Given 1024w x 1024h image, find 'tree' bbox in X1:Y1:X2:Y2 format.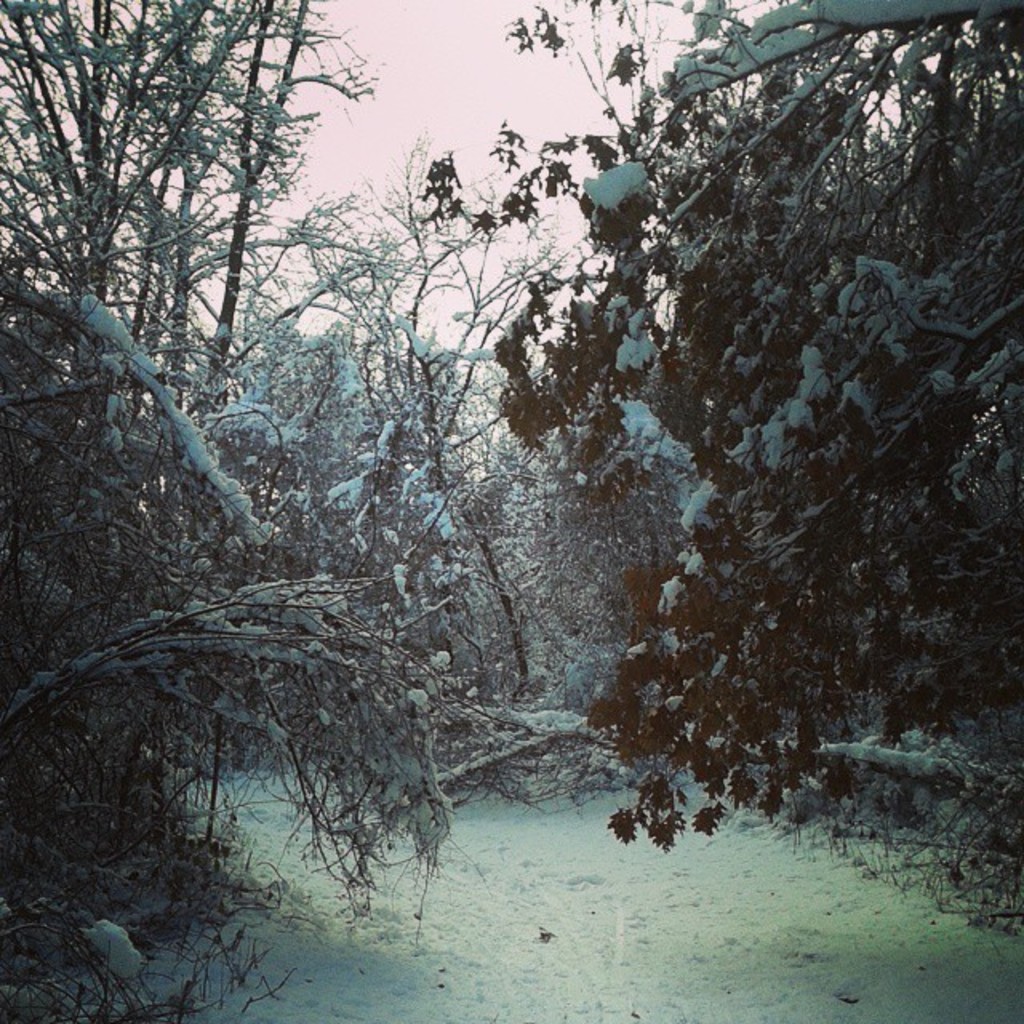
493:302:629:706.
